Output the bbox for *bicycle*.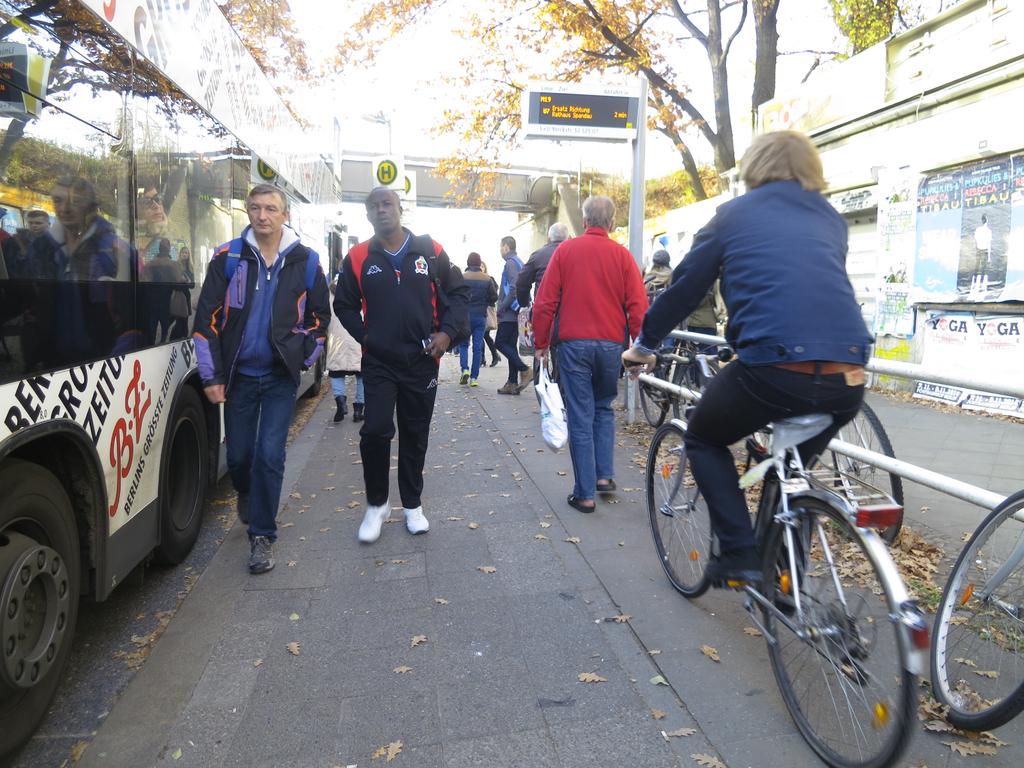
[639,324,723,433].
